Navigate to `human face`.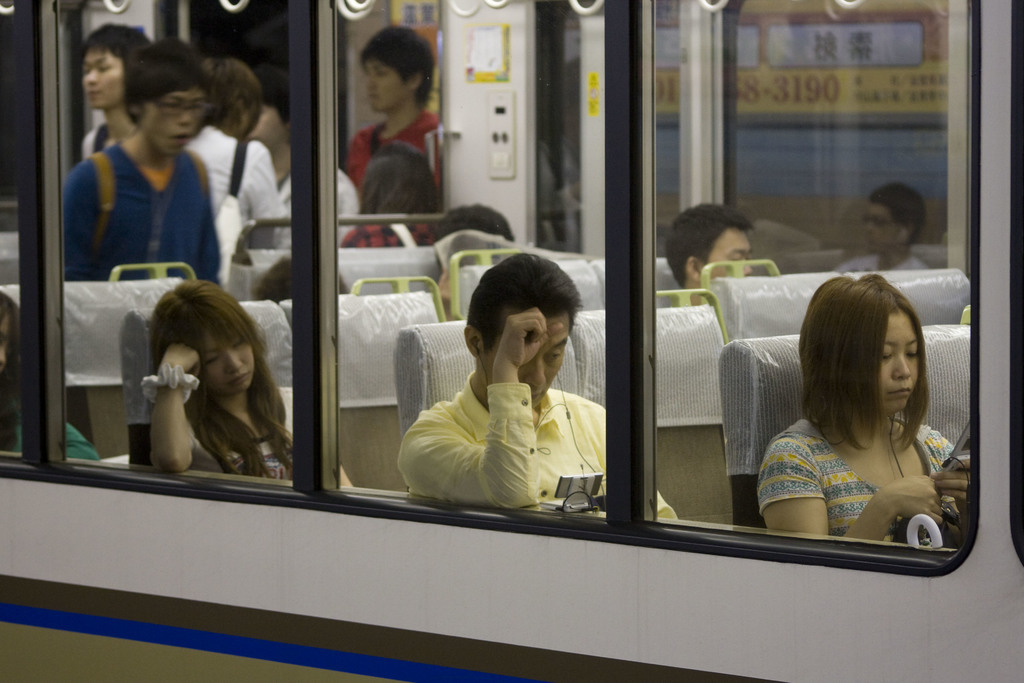
Navigation target: box(207, 325, 257, 395).
